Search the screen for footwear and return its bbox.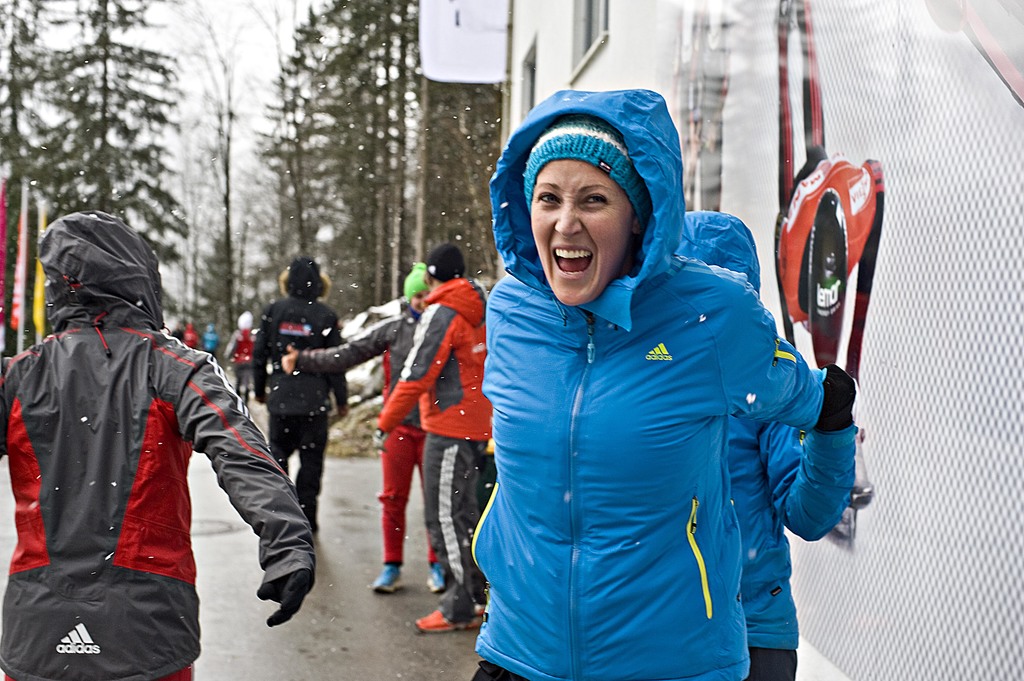
Found: box(371, 561, 405, 589).
